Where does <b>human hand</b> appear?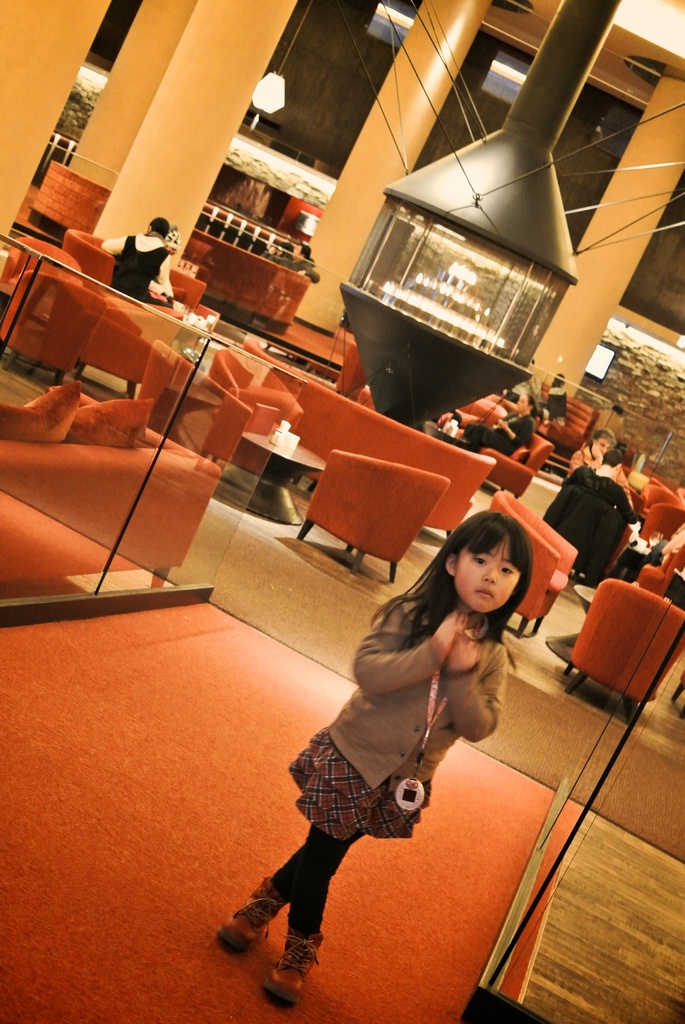
Appears at 429/604/464/662.
